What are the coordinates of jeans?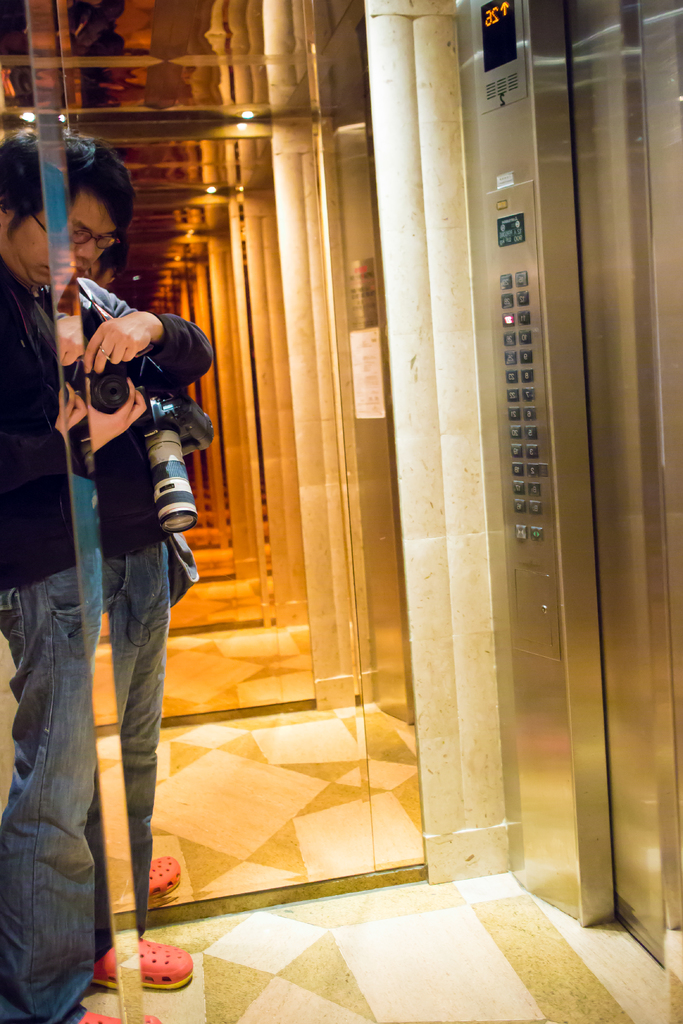
[0, 540, 169, 1023].
